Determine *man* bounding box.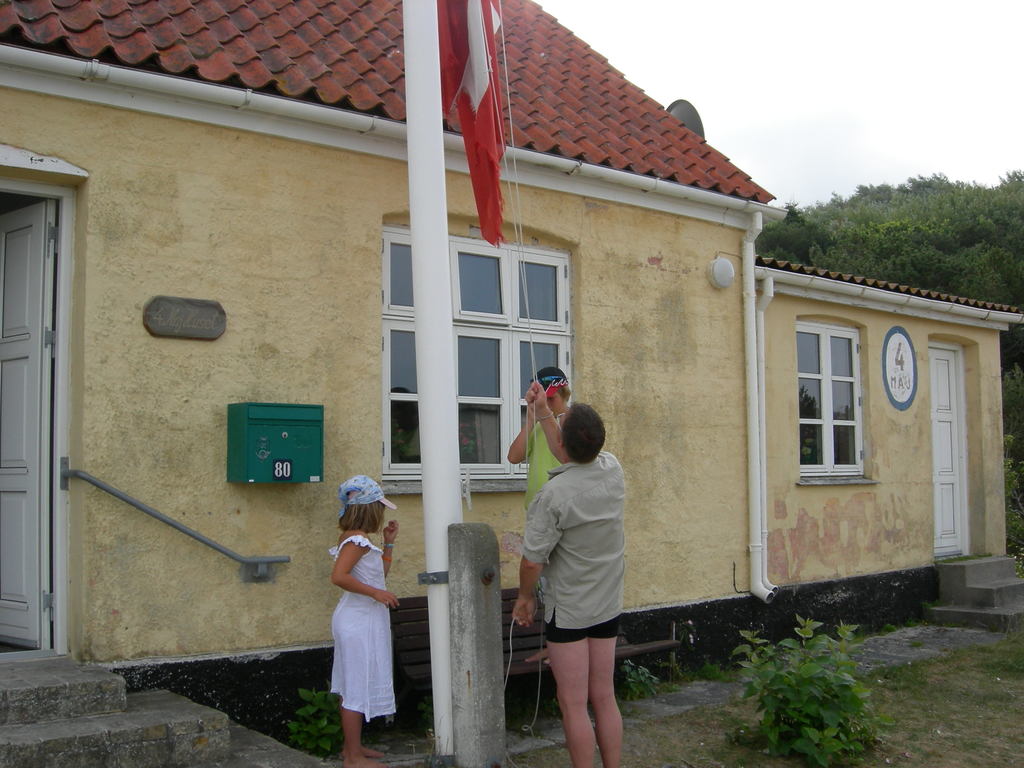
Determined: region(527, 363, 644, 767).
